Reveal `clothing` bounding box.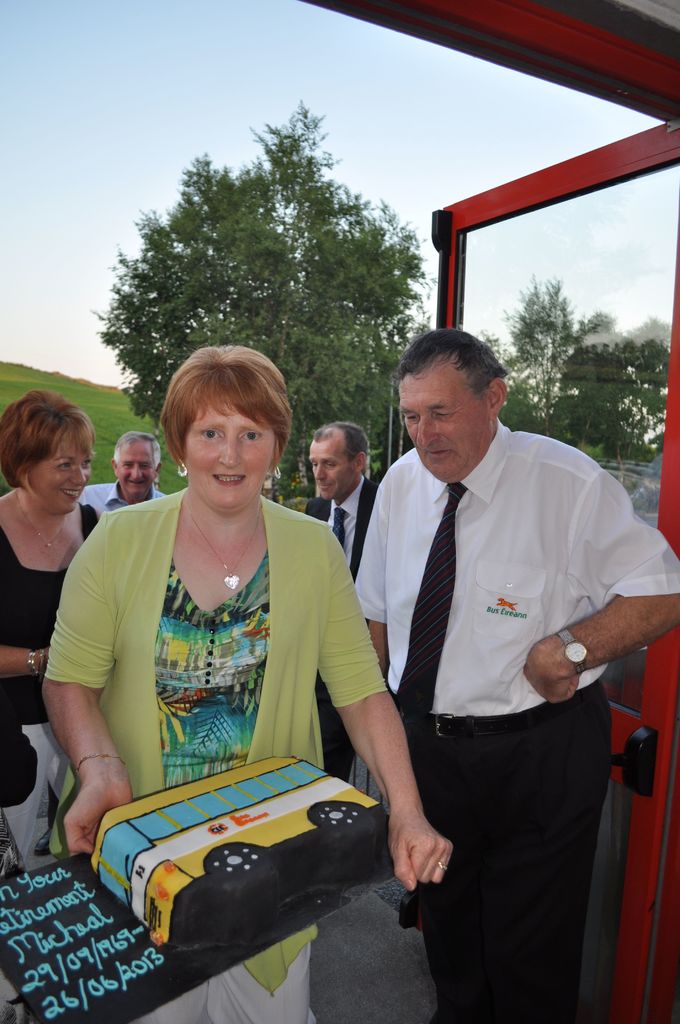
Revealed: 42, 491, 384, 1023.
